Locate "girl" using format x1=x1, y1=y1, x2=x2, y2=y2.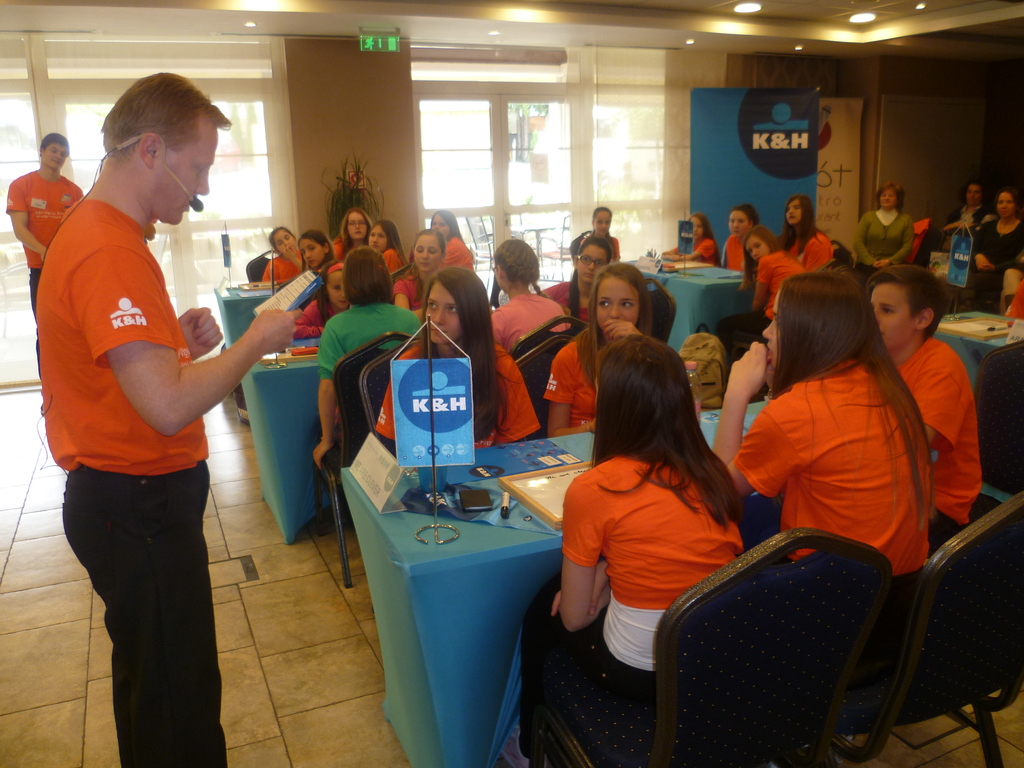
x1=429, y1=209, x2=471, y2=266.
